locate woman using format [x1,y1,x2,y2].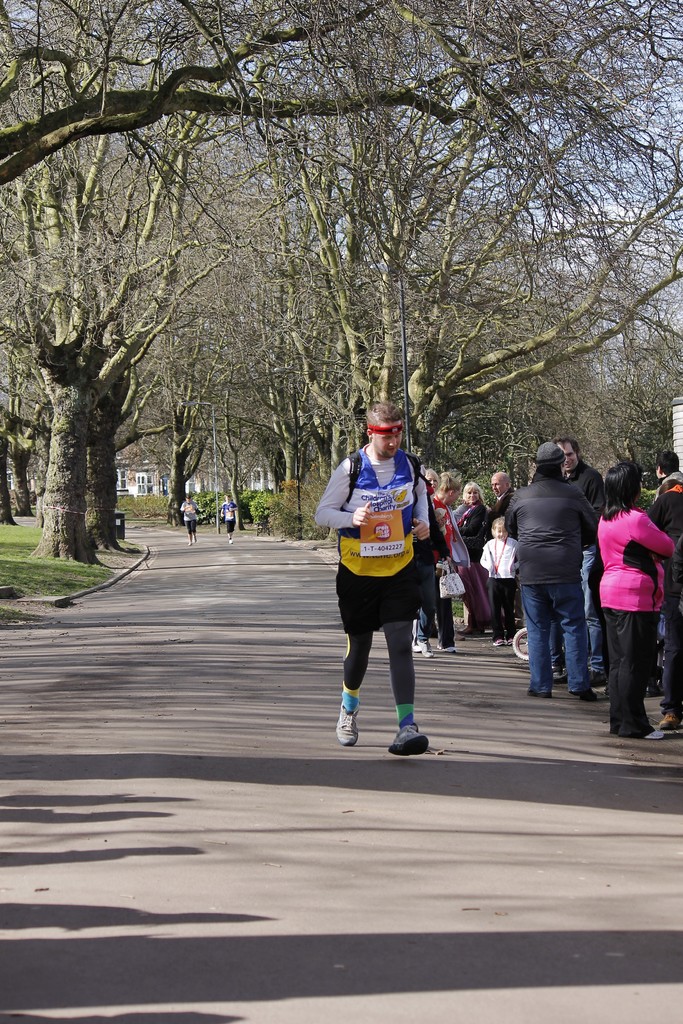
[589,462,676,739].
